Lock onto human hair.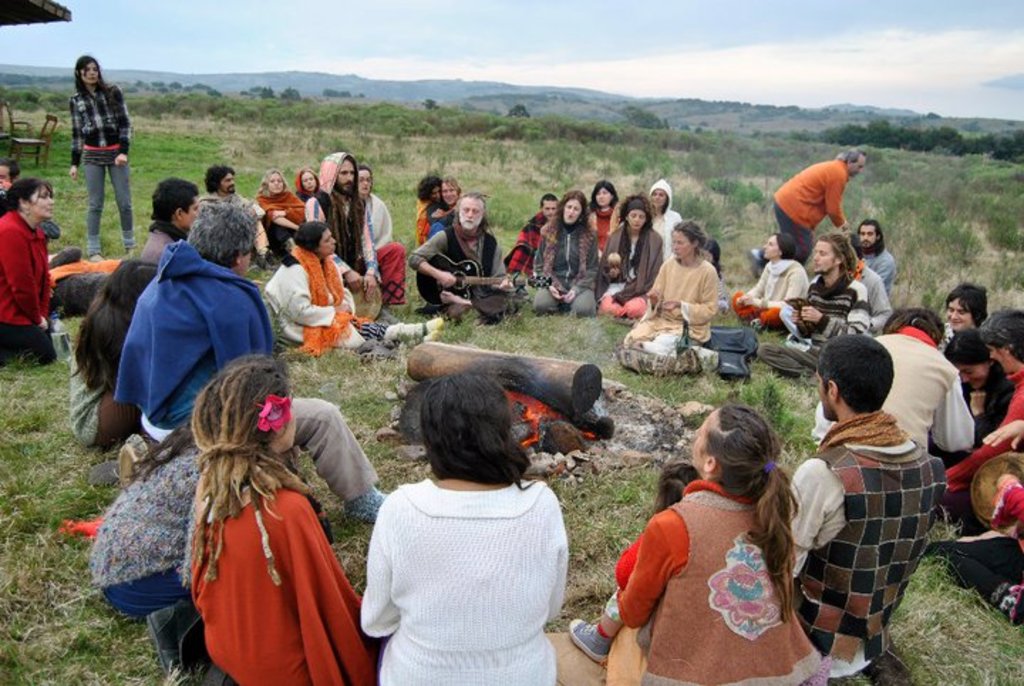
Locked: (946,329,1017,421).
